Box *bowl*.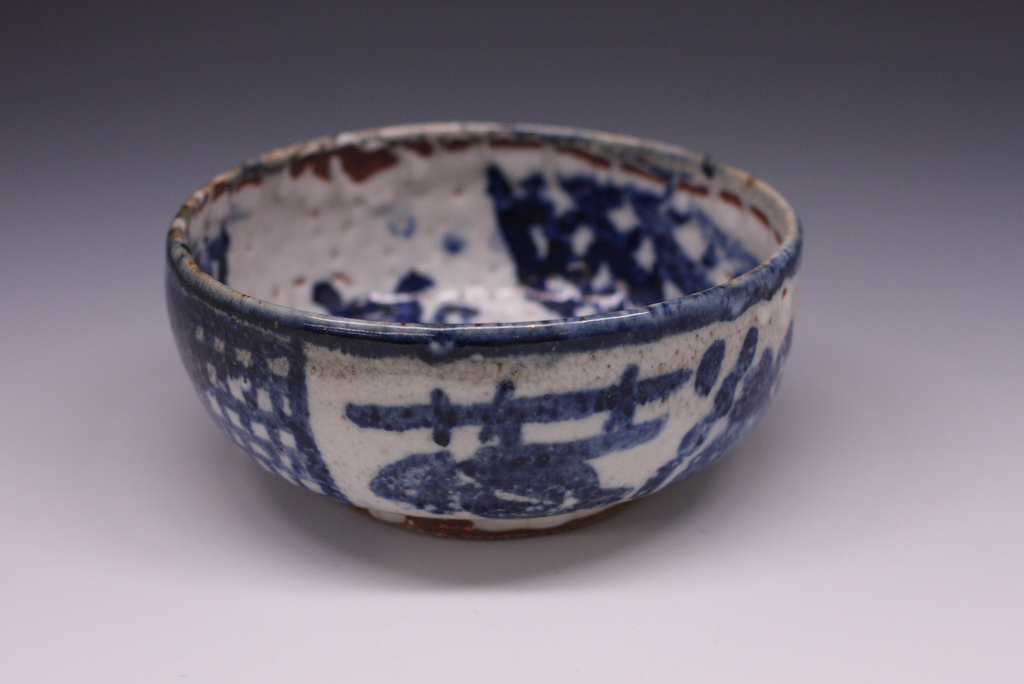
(left=154, top=134, right=825, bottom=541).
